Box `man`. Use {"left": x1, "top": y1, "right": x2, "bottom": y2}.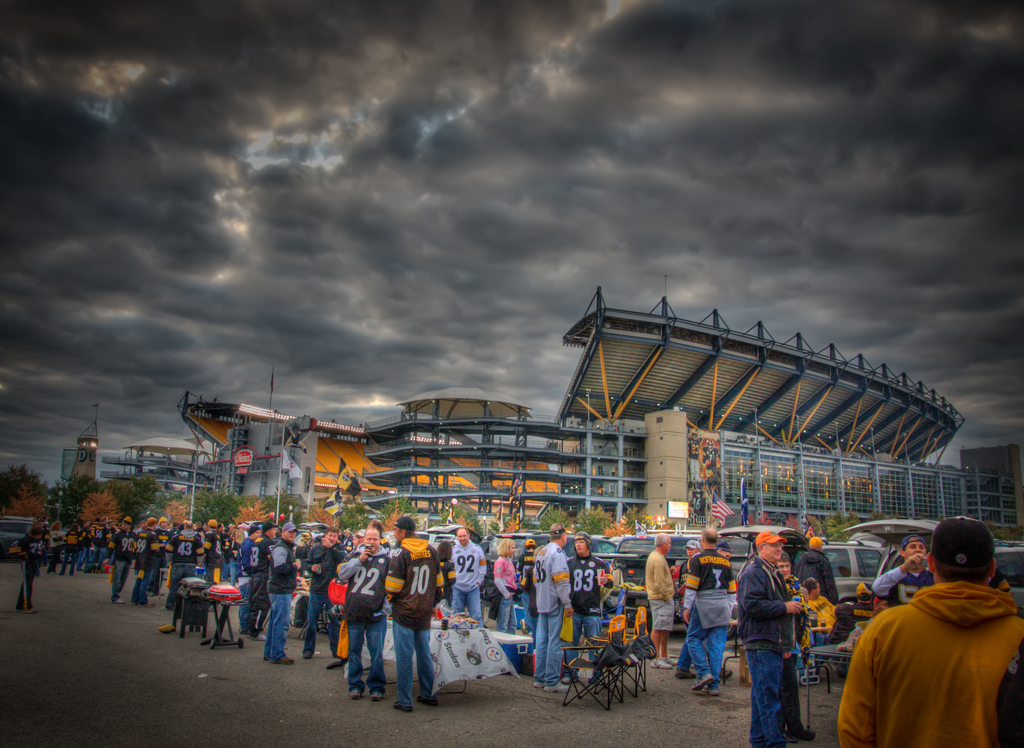
{"left": 735, "top": 529, "right": 810, "bottom": 747}.
